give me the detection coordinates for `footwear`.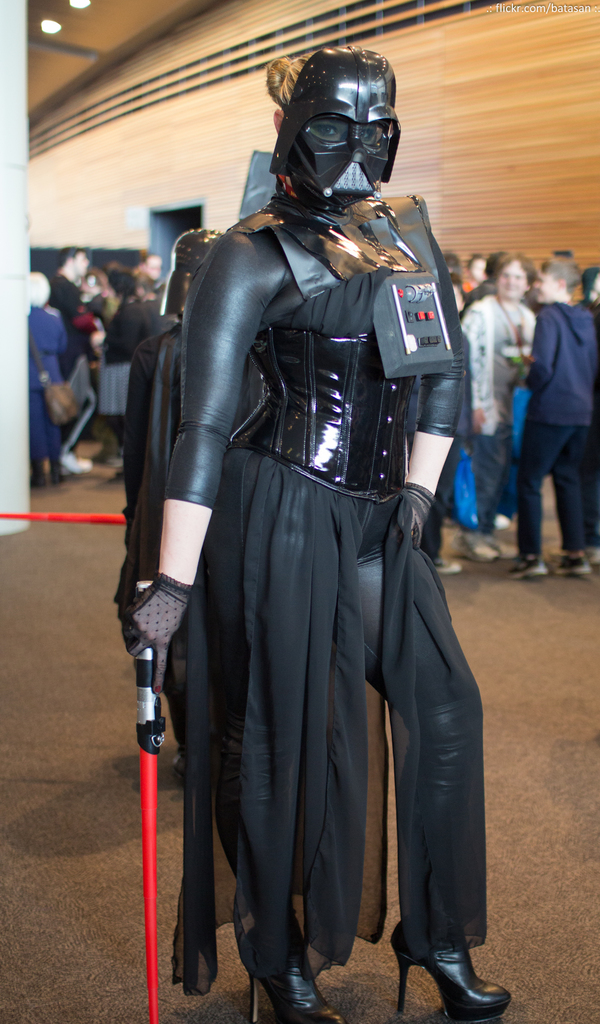
(left=405, top=927, right=515, bottom=1019).
